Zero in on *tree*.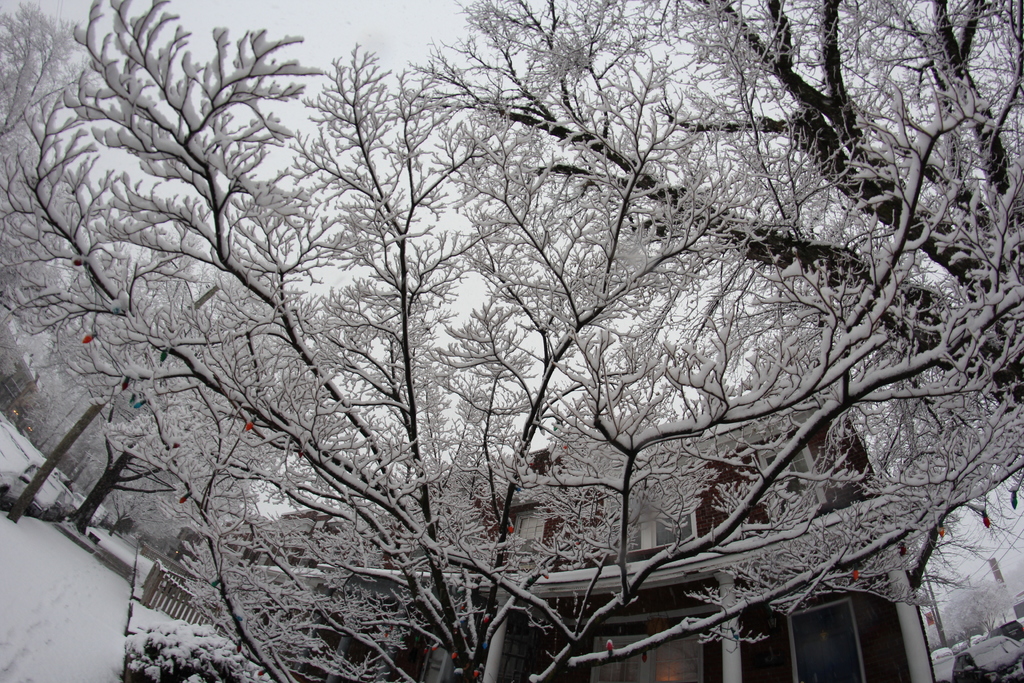
Zeroed in: [x1=53, y1=0, x2=993, y2=682].
